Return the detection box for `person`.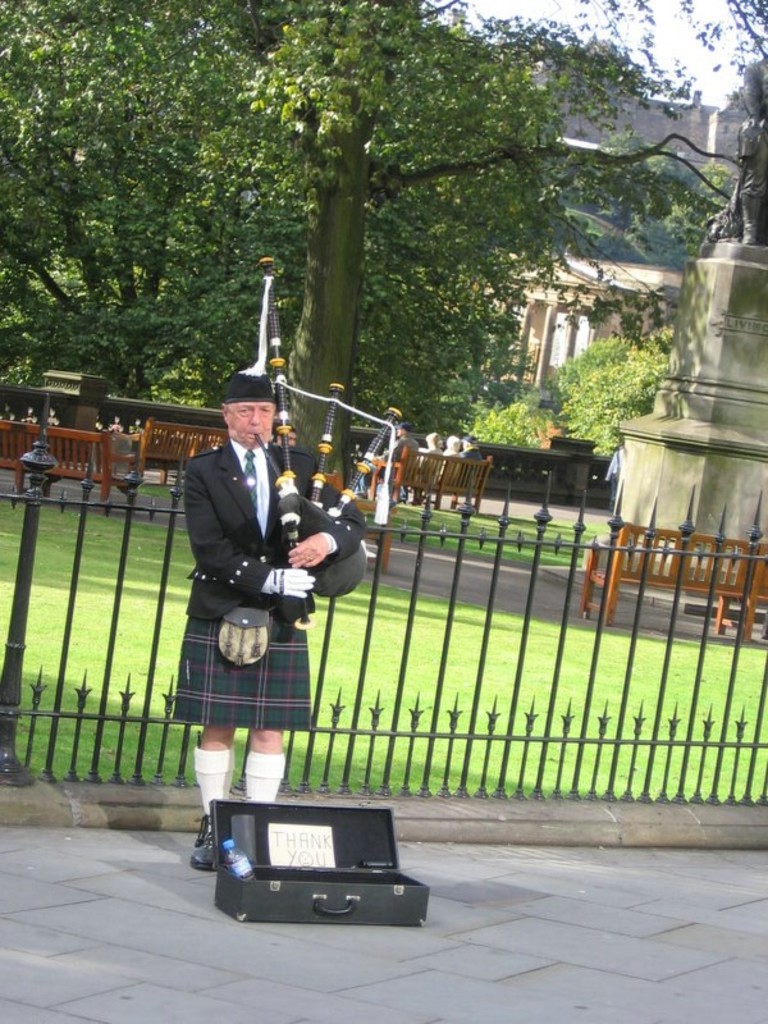
<box>439,431,463,481</box>.
